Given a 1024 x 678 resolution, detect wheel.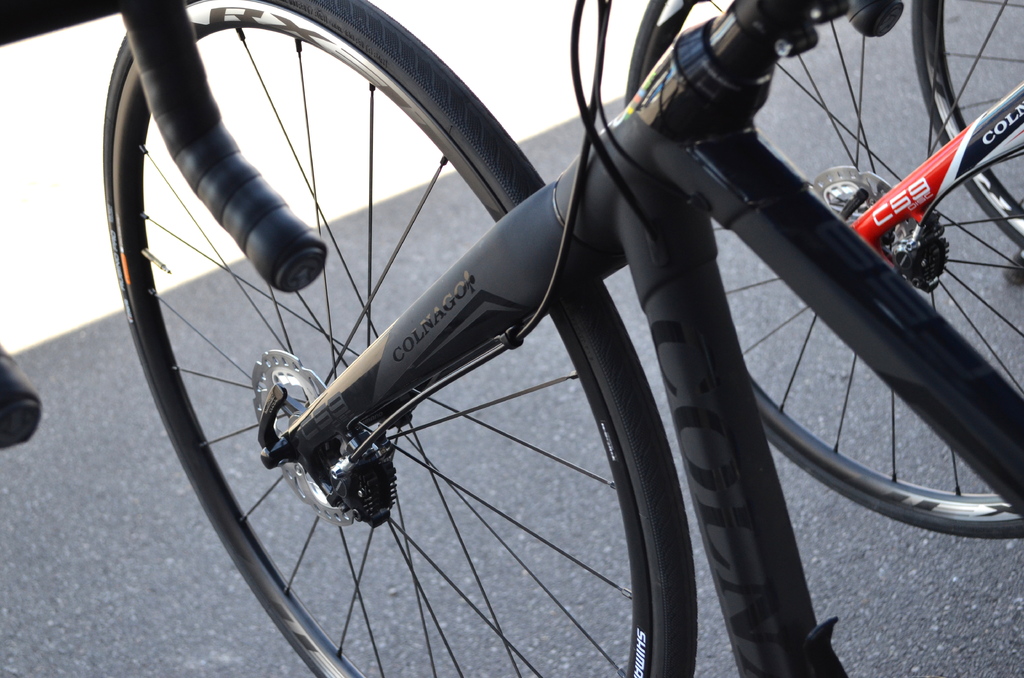
x1=104 y1=0 x2=698 y2=677.
